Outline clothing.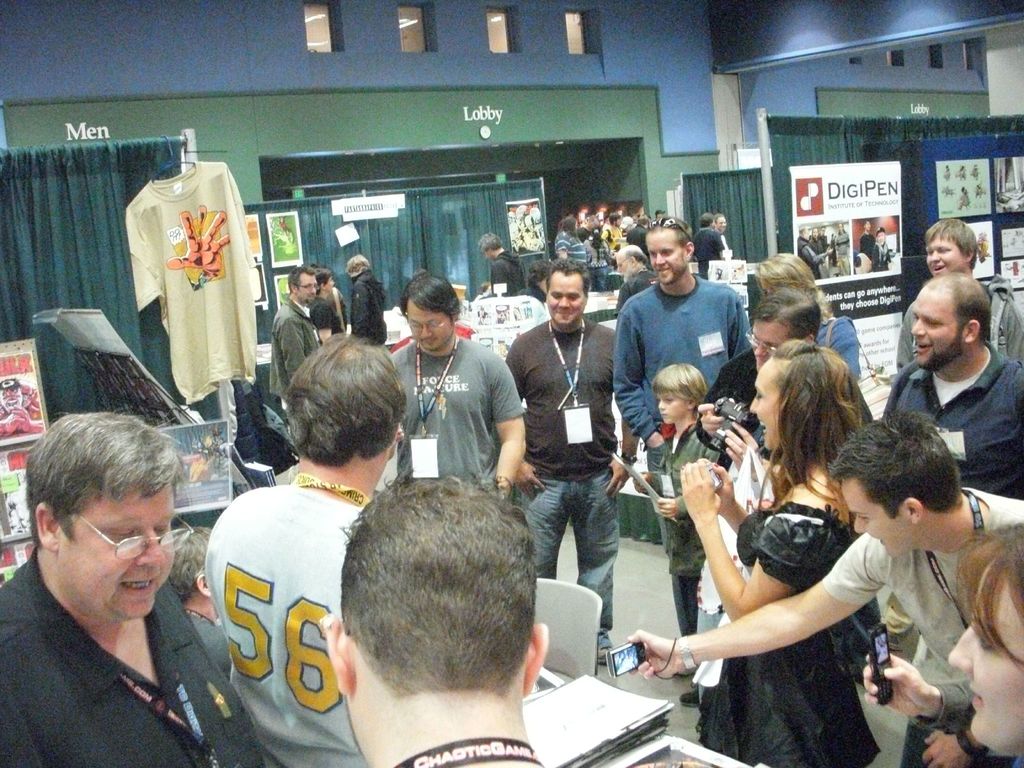
Outline: x1=856 y1=235 x2=876 y2=261.
